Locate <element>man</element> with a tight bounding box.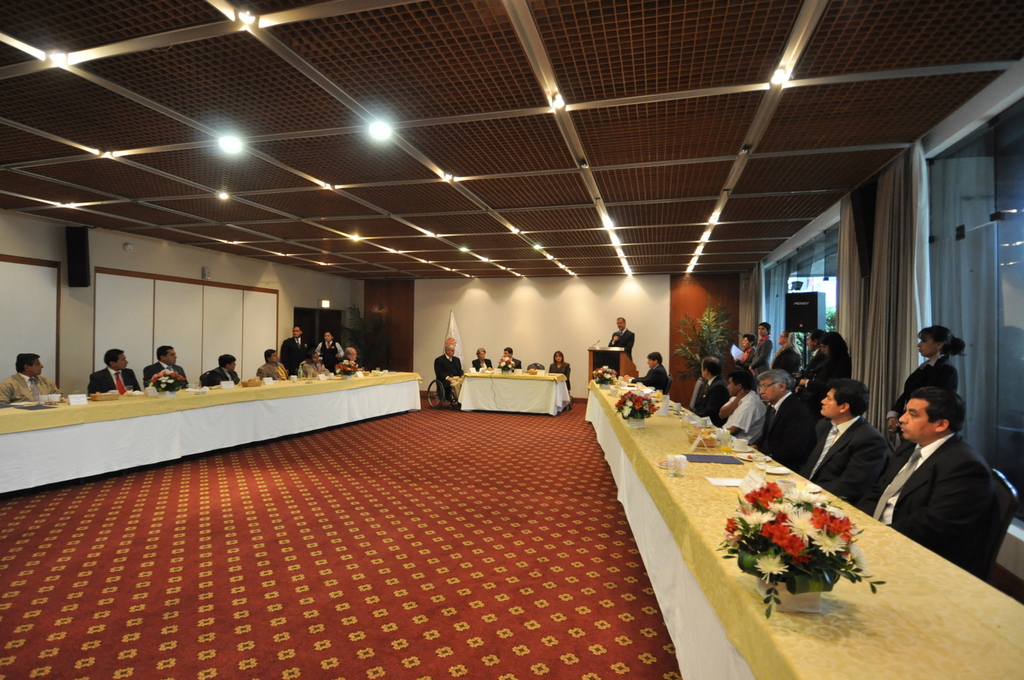
select_region(144, 345, 189, 390).
